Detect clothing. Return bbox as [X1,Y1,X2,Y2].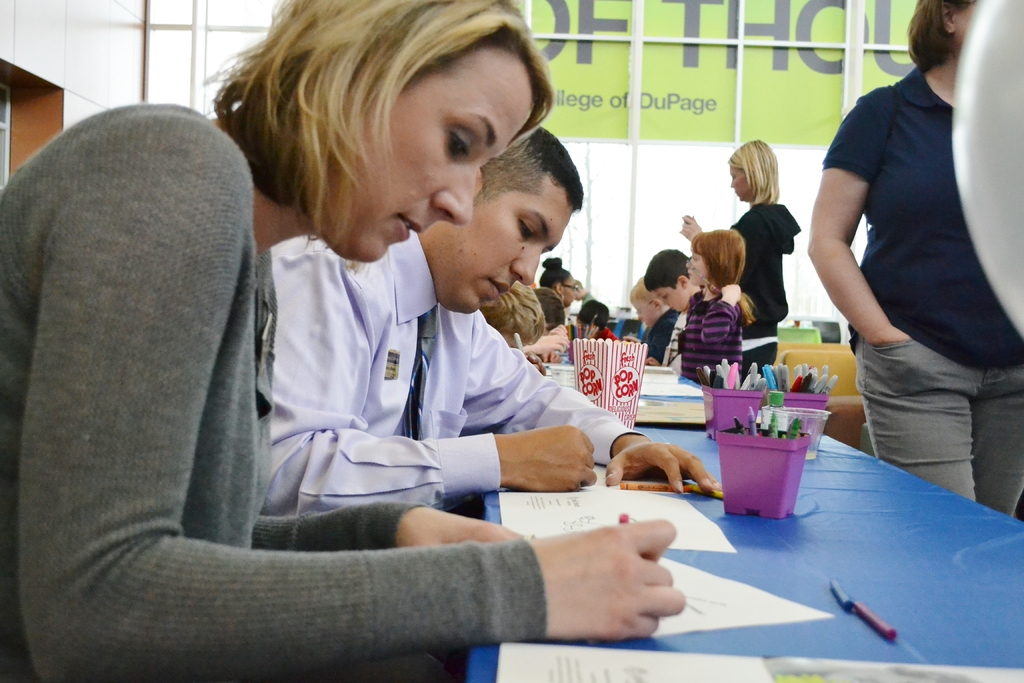
[646,288,686,369].
